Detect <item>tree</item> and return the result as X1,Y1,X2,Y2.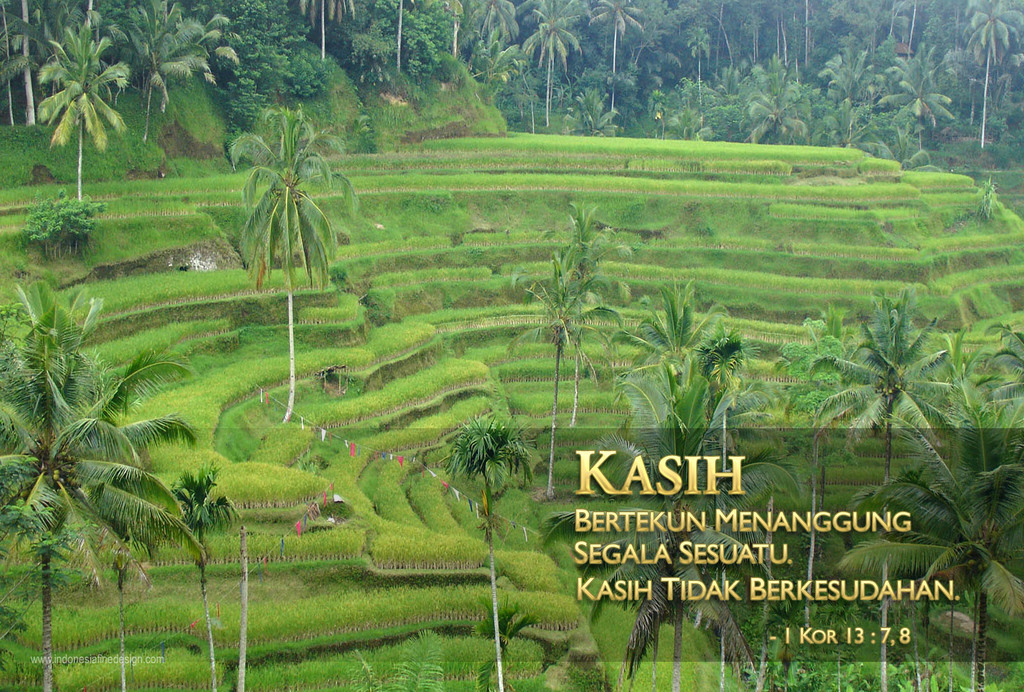
40,25,130,204.
